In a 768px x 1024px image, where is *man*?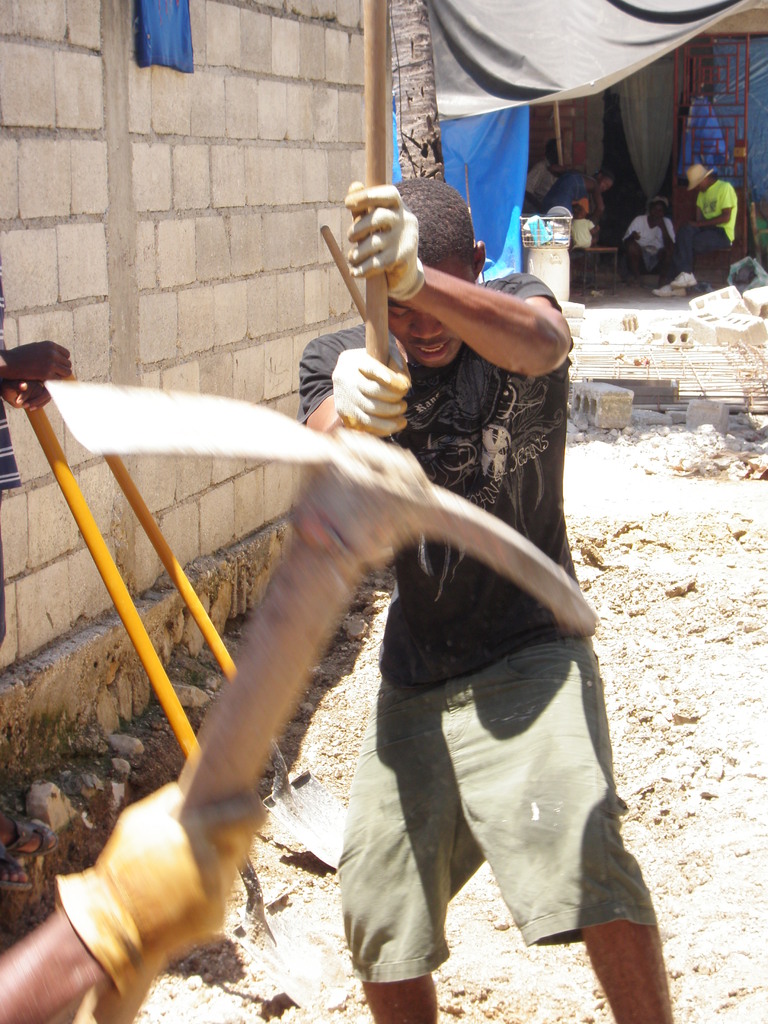
[x1=518, y1=140, x2=565, y2=213].
